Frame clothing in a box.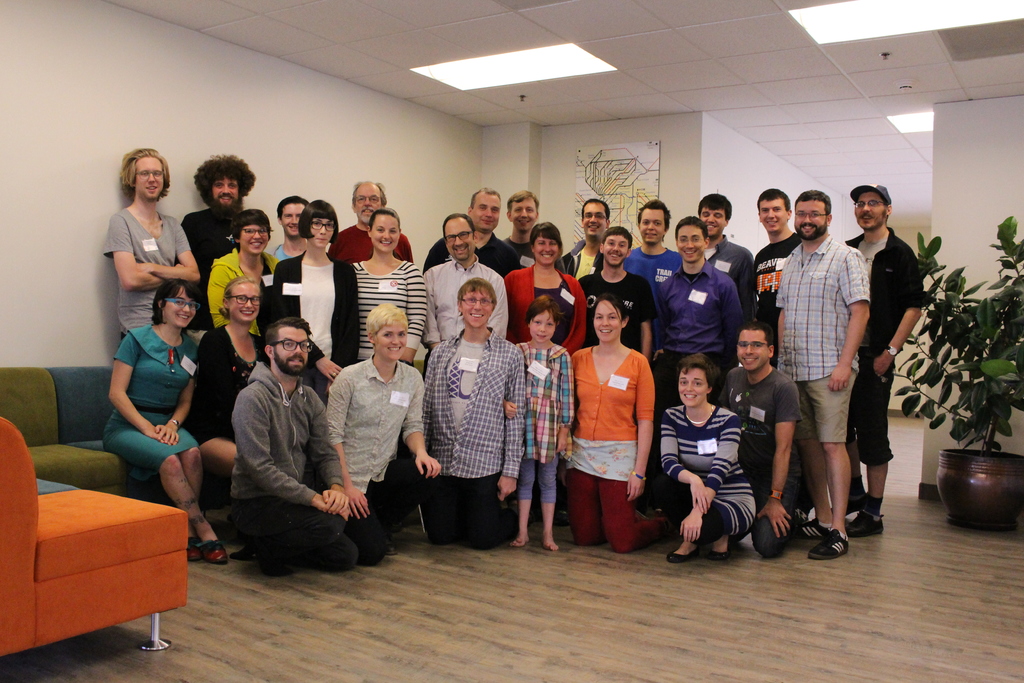
box(420, 325, 522, 552).
